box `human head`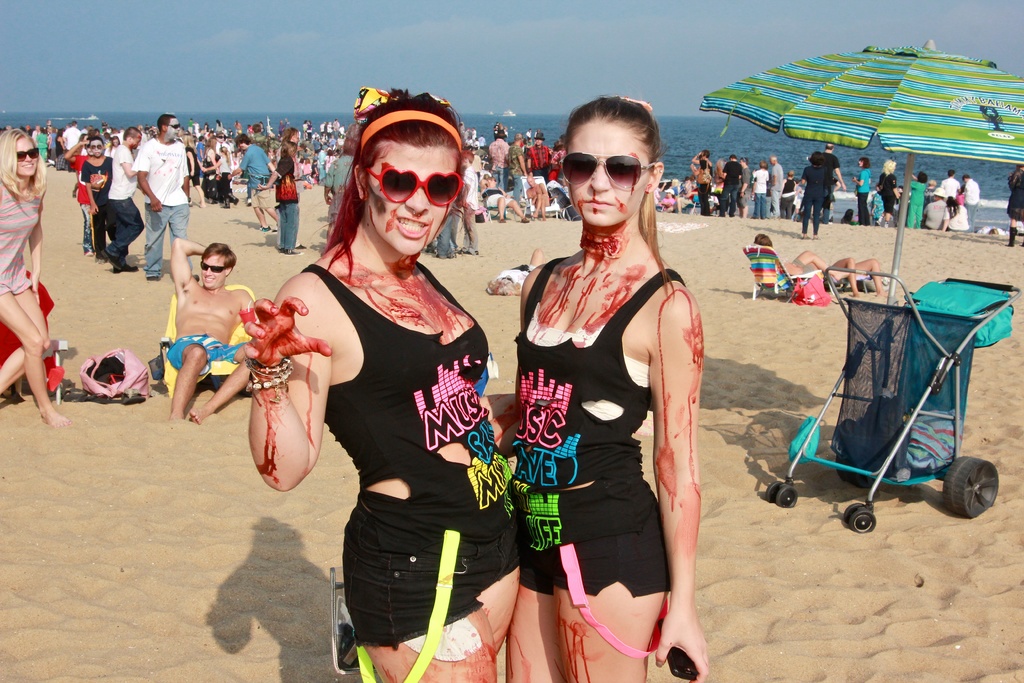
bbox=[198, 135, 207, 147]
